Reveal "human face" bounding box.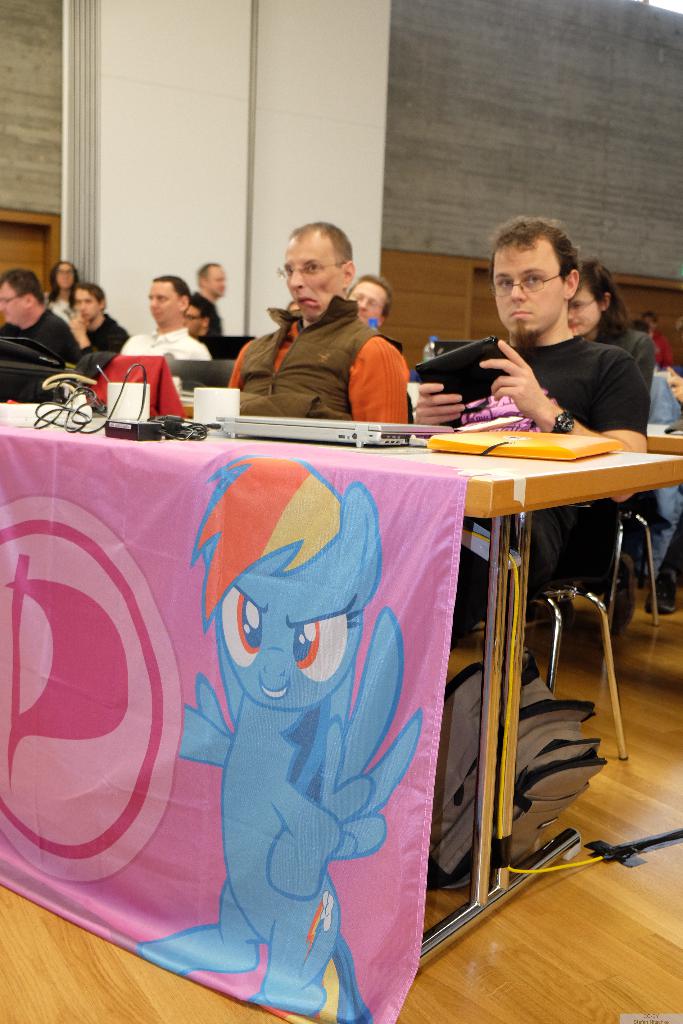
Revealed: (0, 284, 29, 330).
